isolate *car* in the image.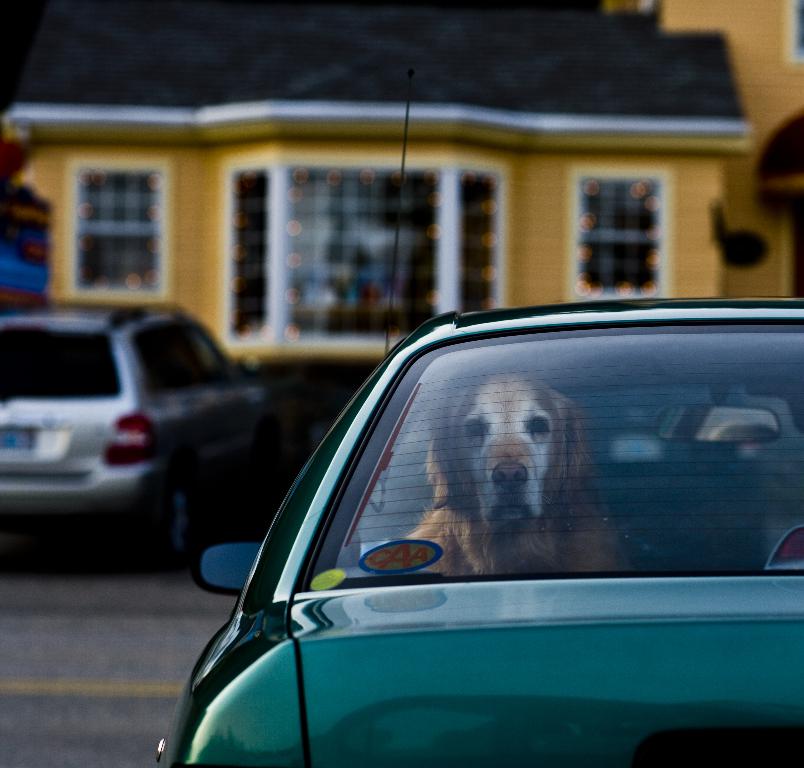
Isolated region: [160, 73, 803, 766].
